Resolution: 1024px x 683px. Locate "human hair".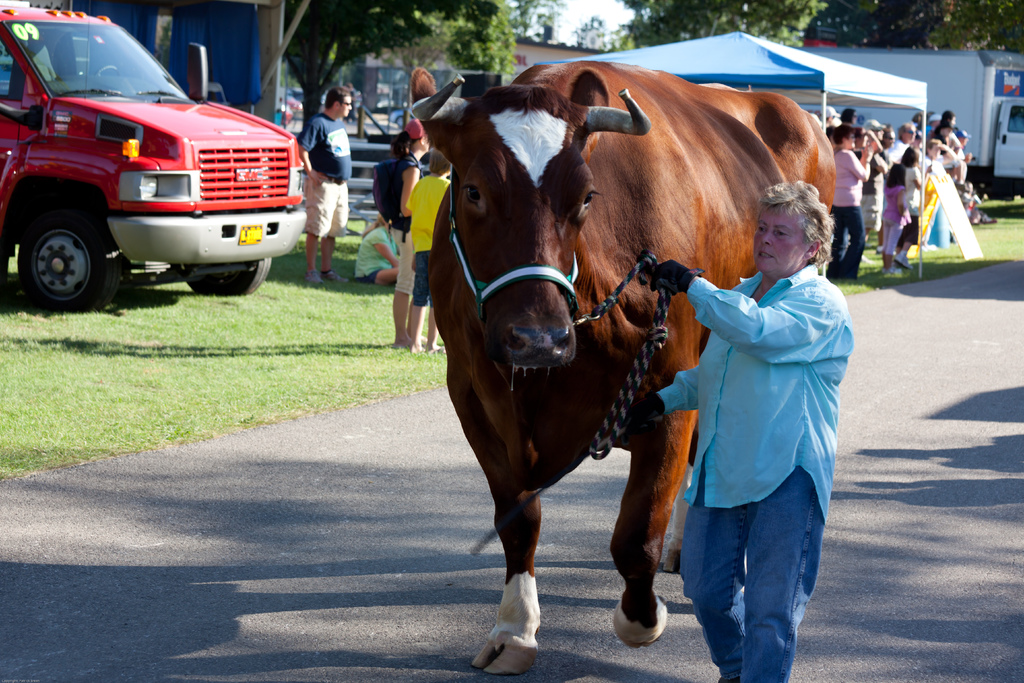
box(394, 125, 424, 161).
